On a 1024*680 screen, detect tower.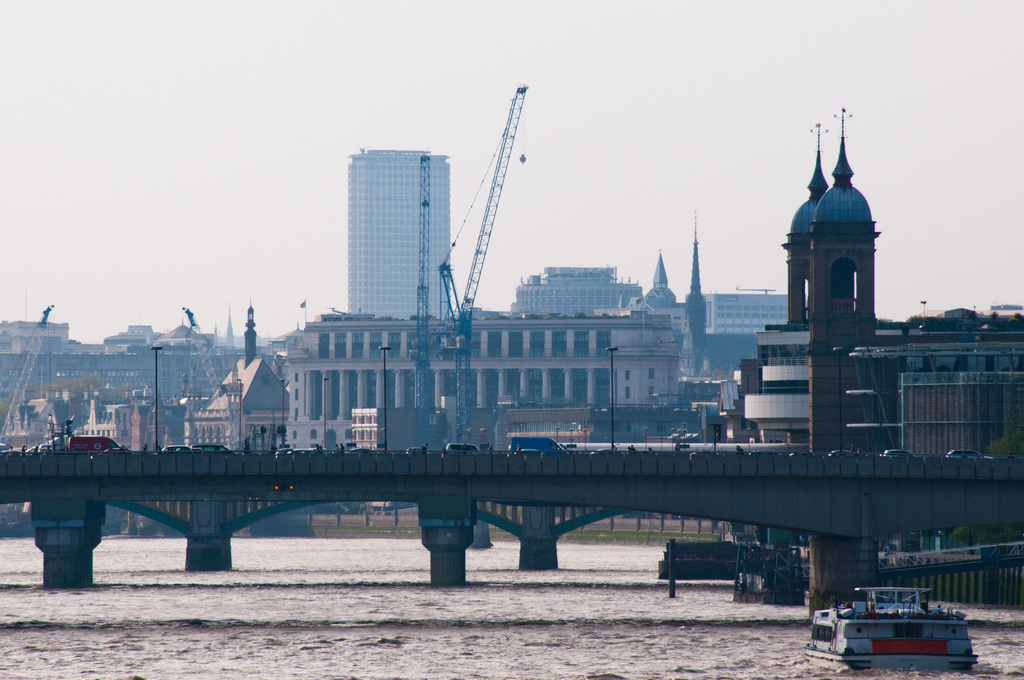
x1=346 y1=148 x2=451 y2=318.
